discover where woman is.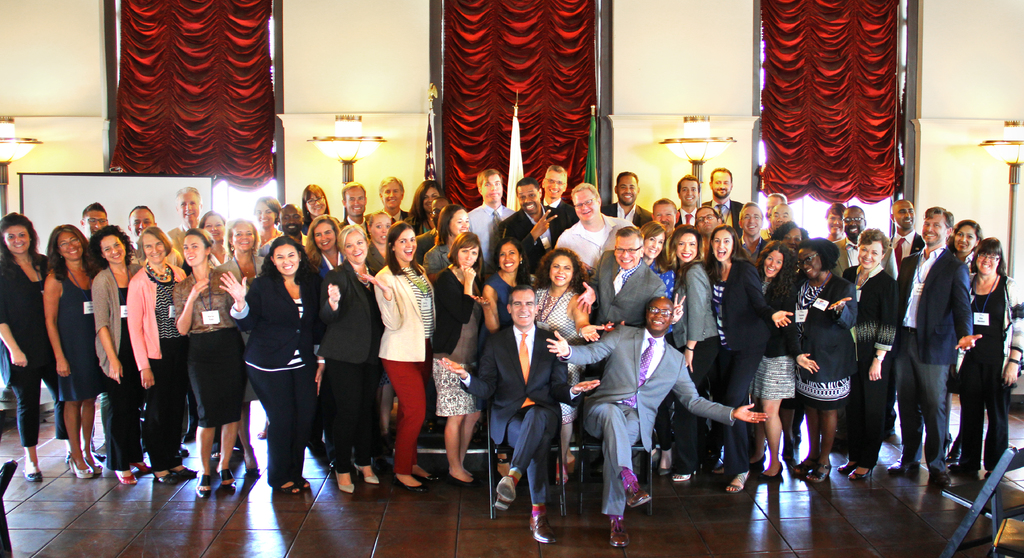
Discovered at left=196, top=214, right=234, bottom=263.
